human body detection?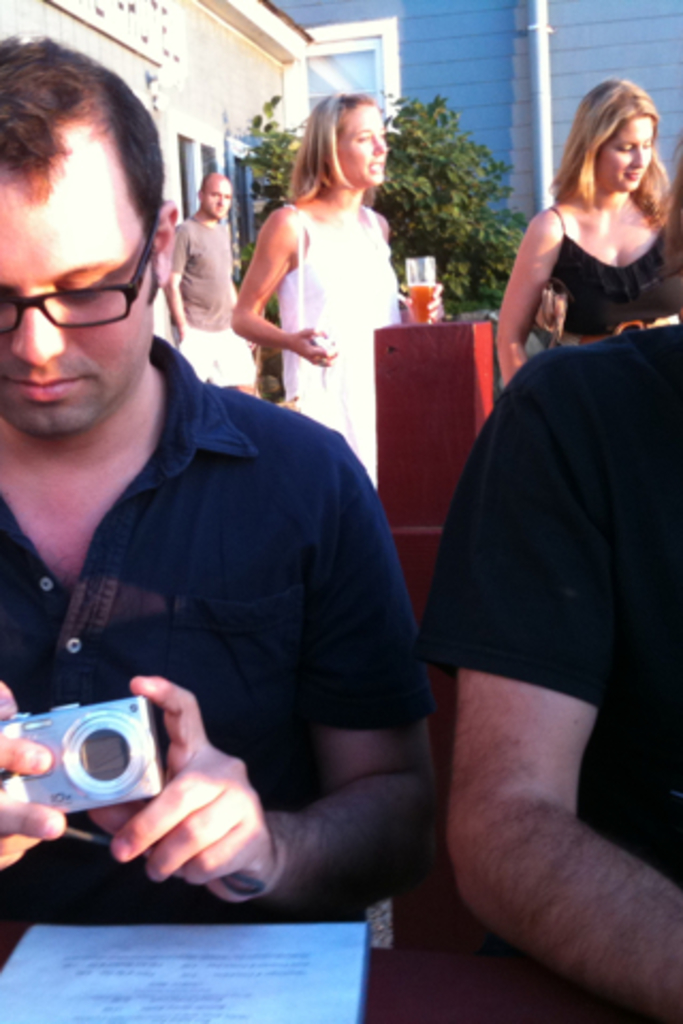
region(171, 181, 263, 393)
